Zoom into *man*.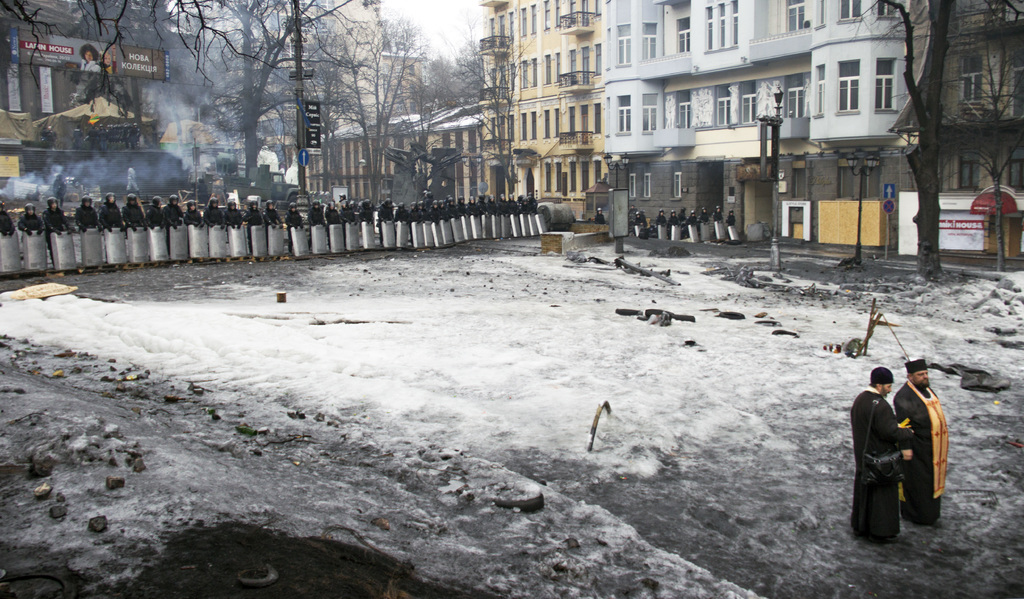
Zoom target: (890,356,951,528).
